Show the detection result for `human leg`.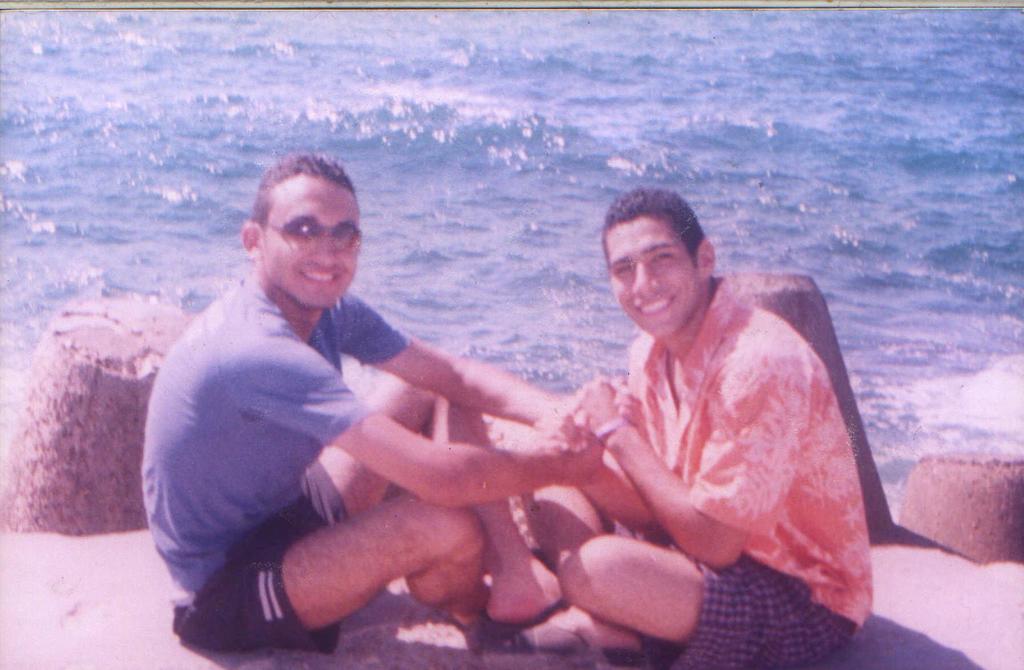
x1=550, y1=531, x2=860, y2=669.
